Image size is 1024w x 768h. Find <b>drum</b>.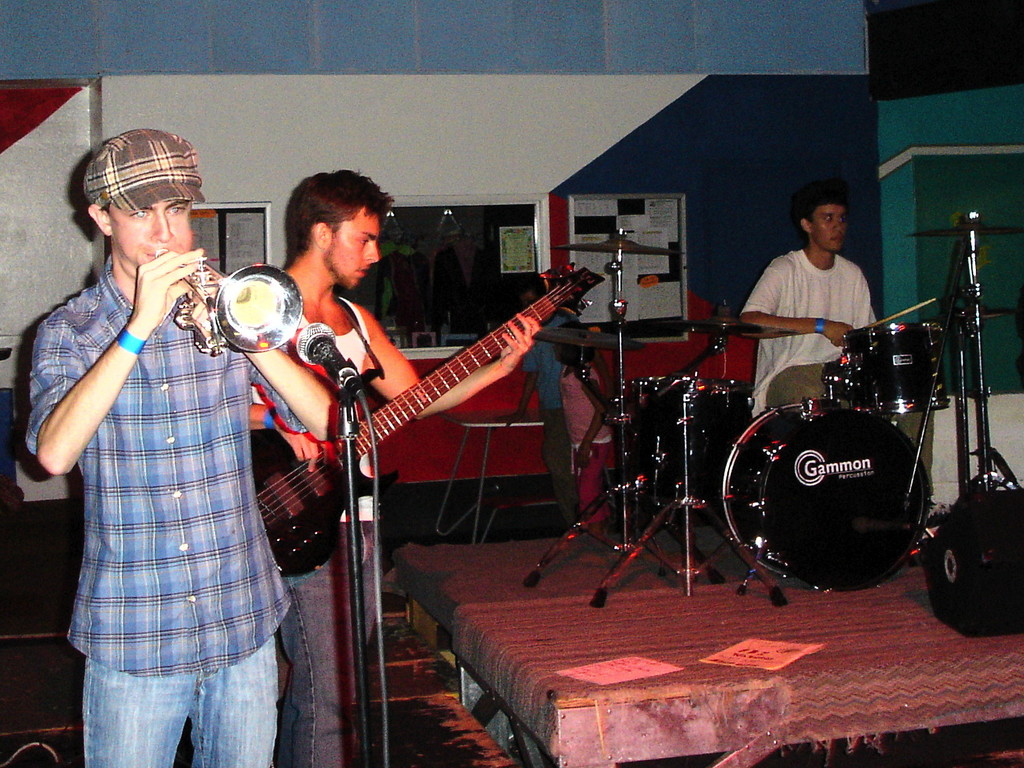
BBox(721, 402, 934, 583).
